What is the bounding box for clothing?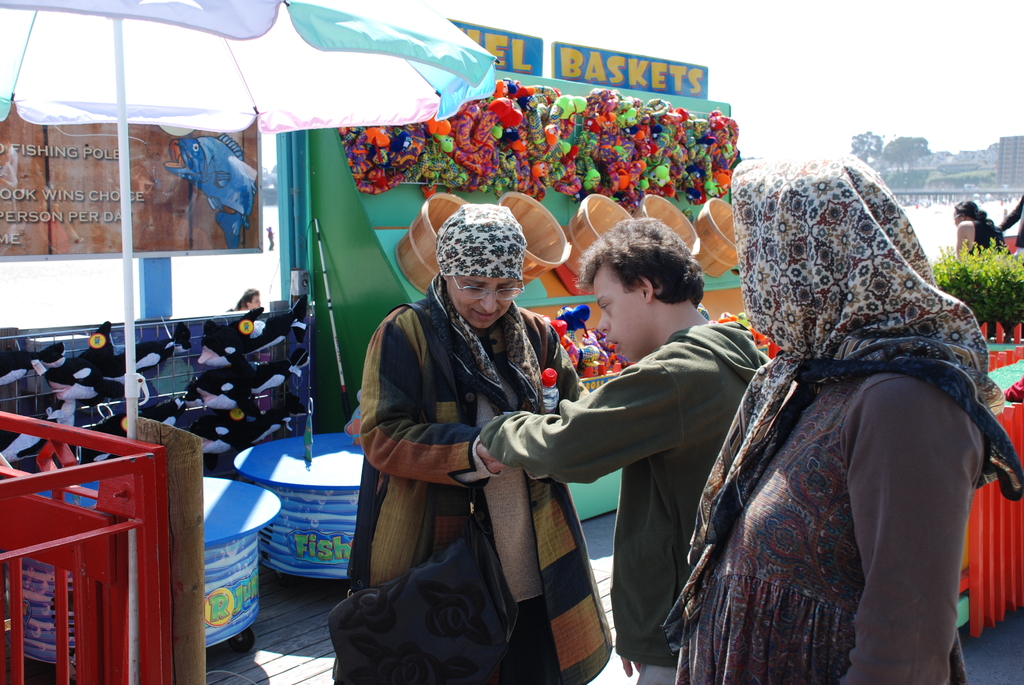
{"x1": 328, "y1": 271, "x2": 620, "y2": 684}.
